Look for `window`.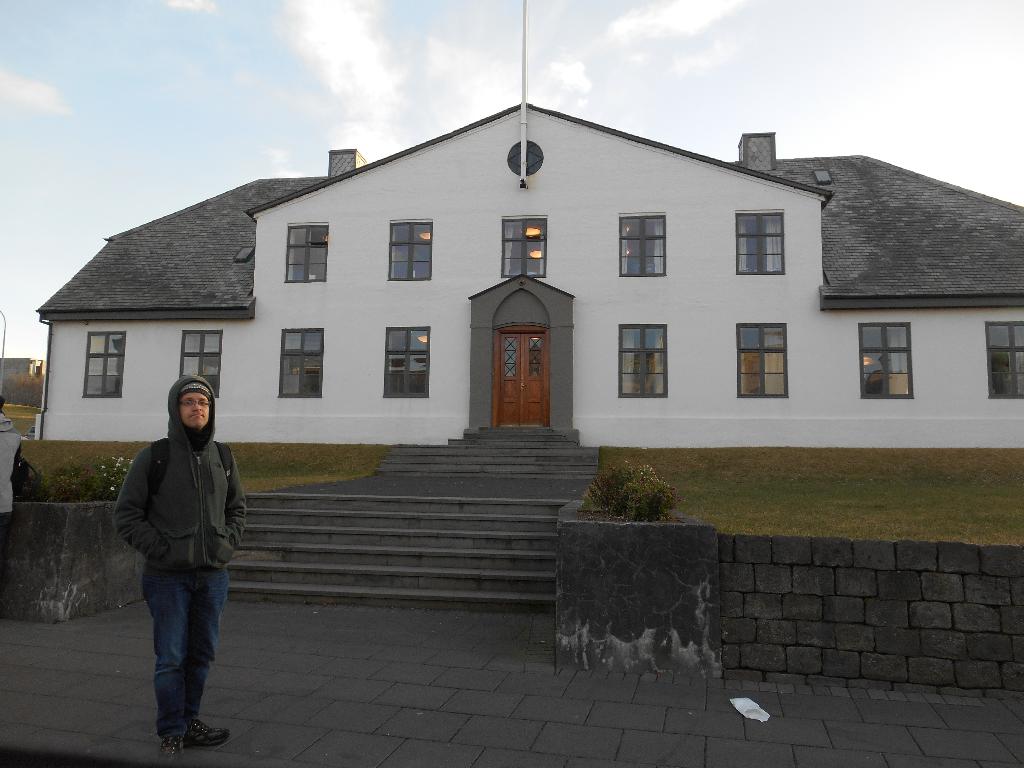
Found: <bbox>622, 324, 667, 393</bbox>.
